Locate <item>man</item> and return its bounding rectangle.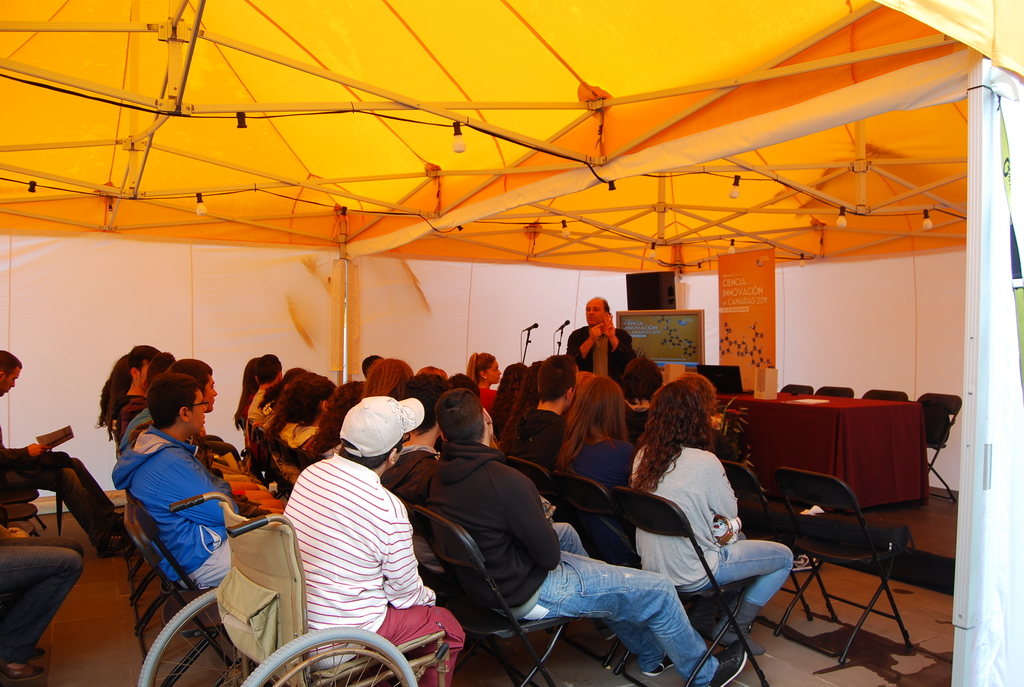
l=407, t=388, r=748, b=686.
